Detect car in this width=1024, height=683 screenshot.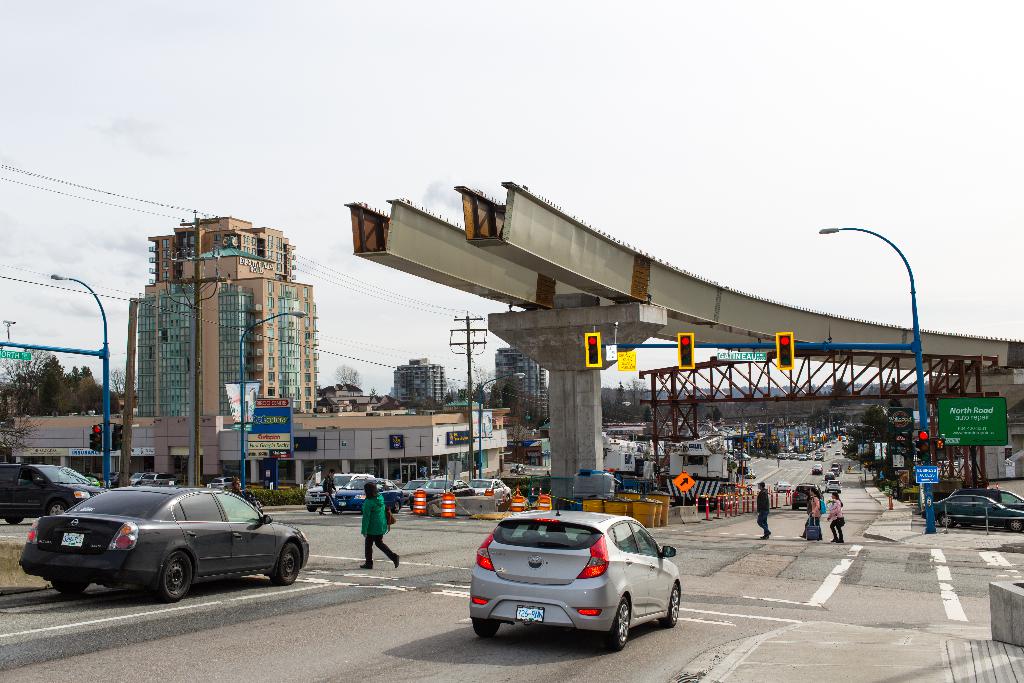
Detection: (826, 478, 842, 494).
